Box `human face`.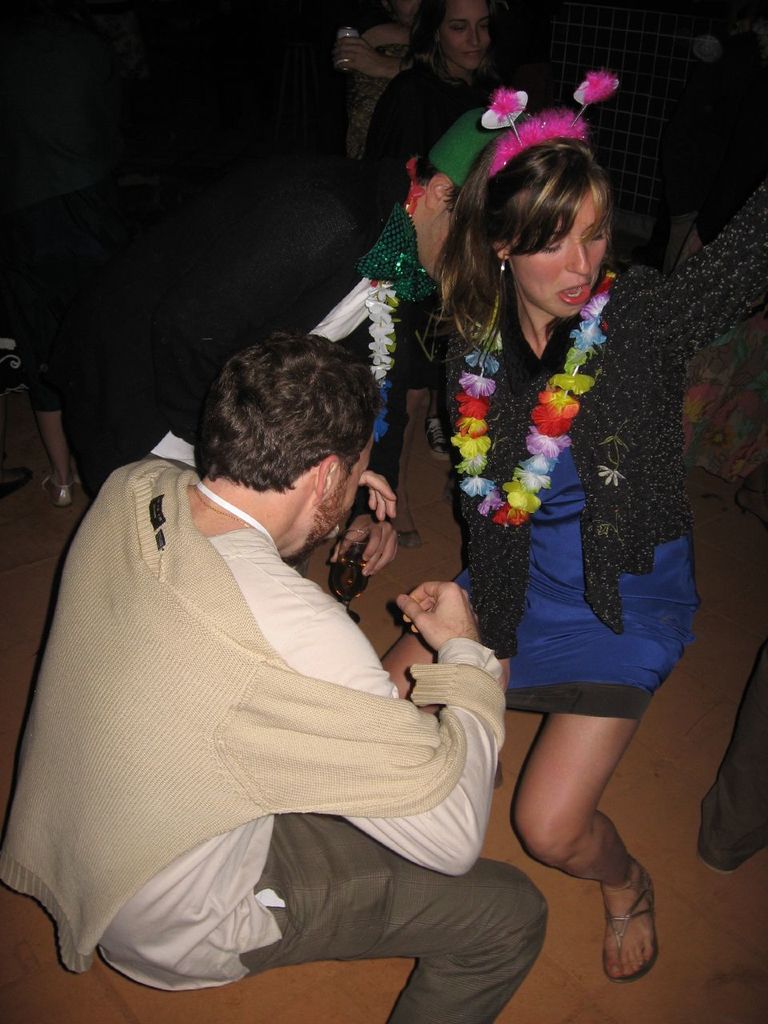
x1=443, y1=0, x2=489, y2=72.
